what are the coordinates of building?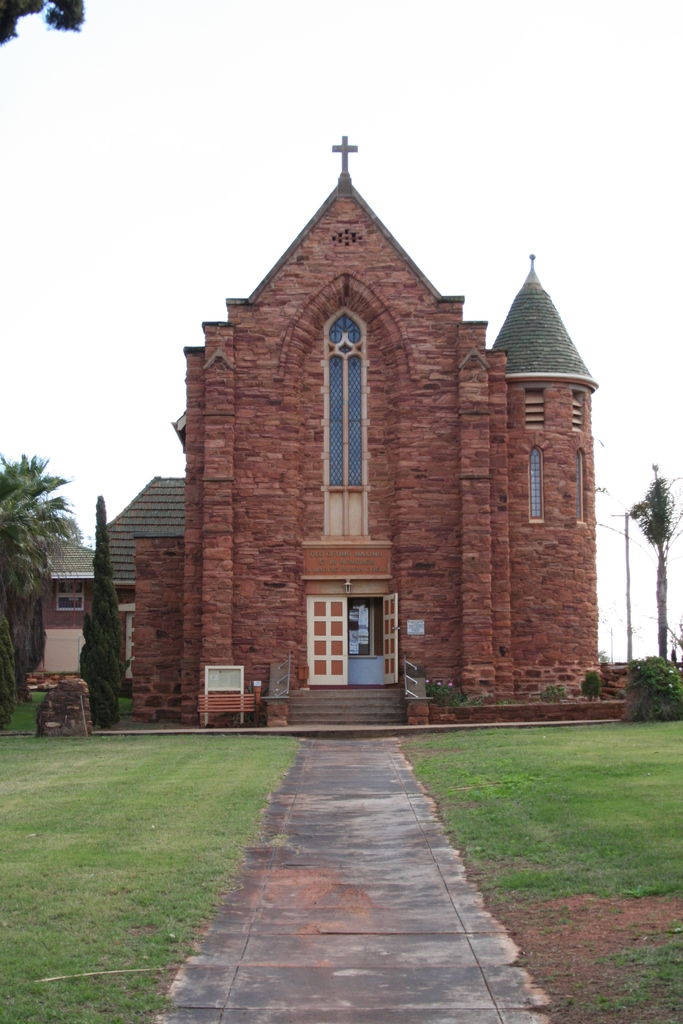
[106,138,600,724].
